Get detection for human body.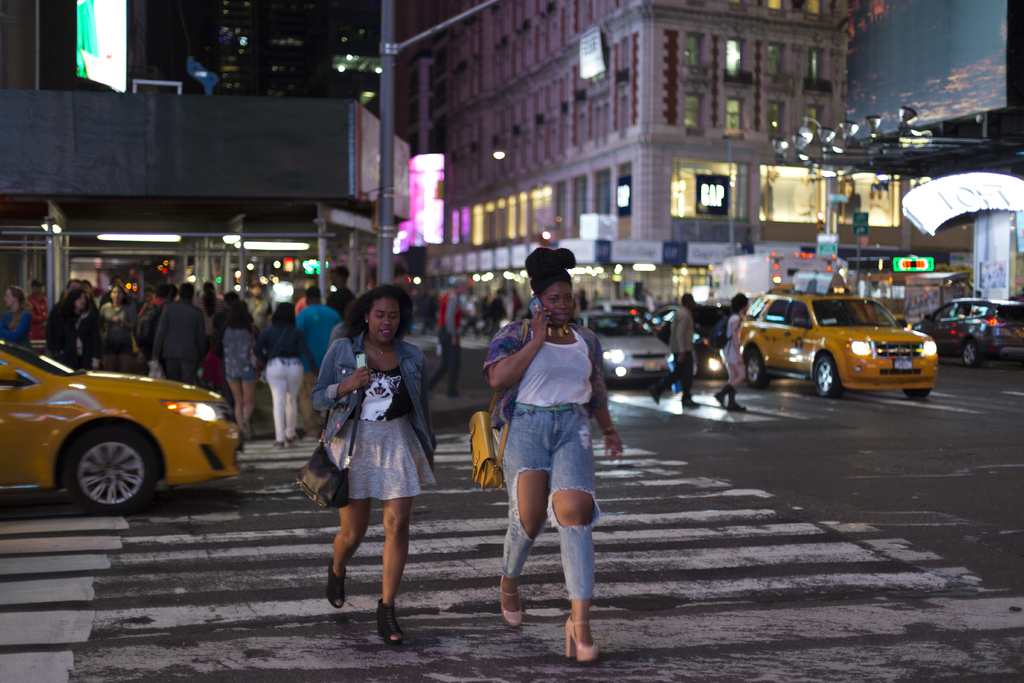
Detection: 145/277/208/406.
